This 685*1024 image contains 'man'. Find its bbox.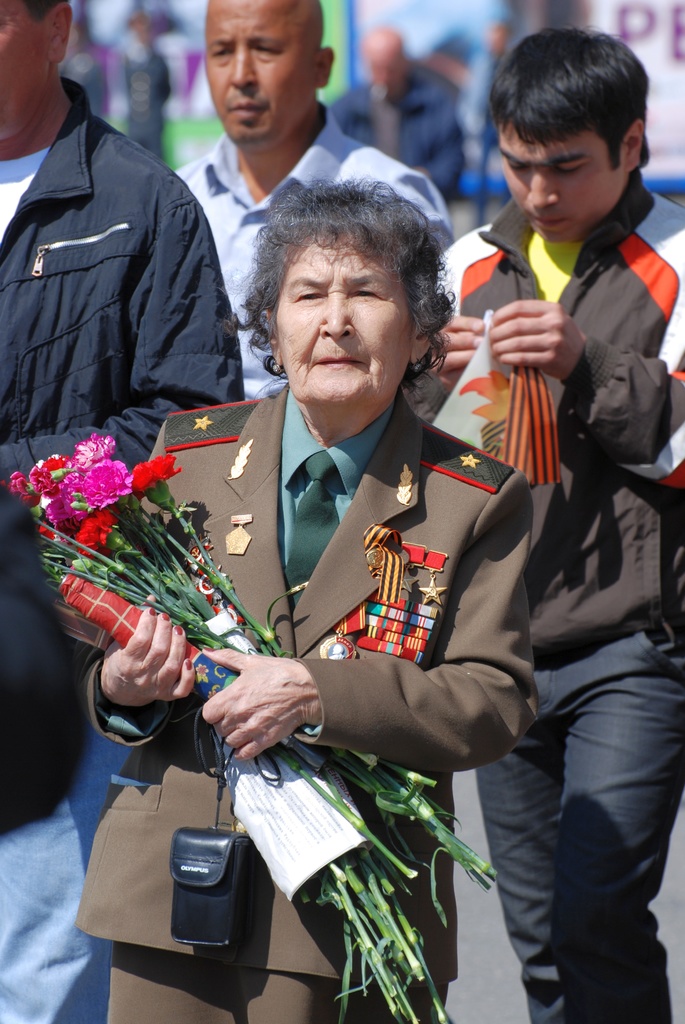
0,0,246,1023.
